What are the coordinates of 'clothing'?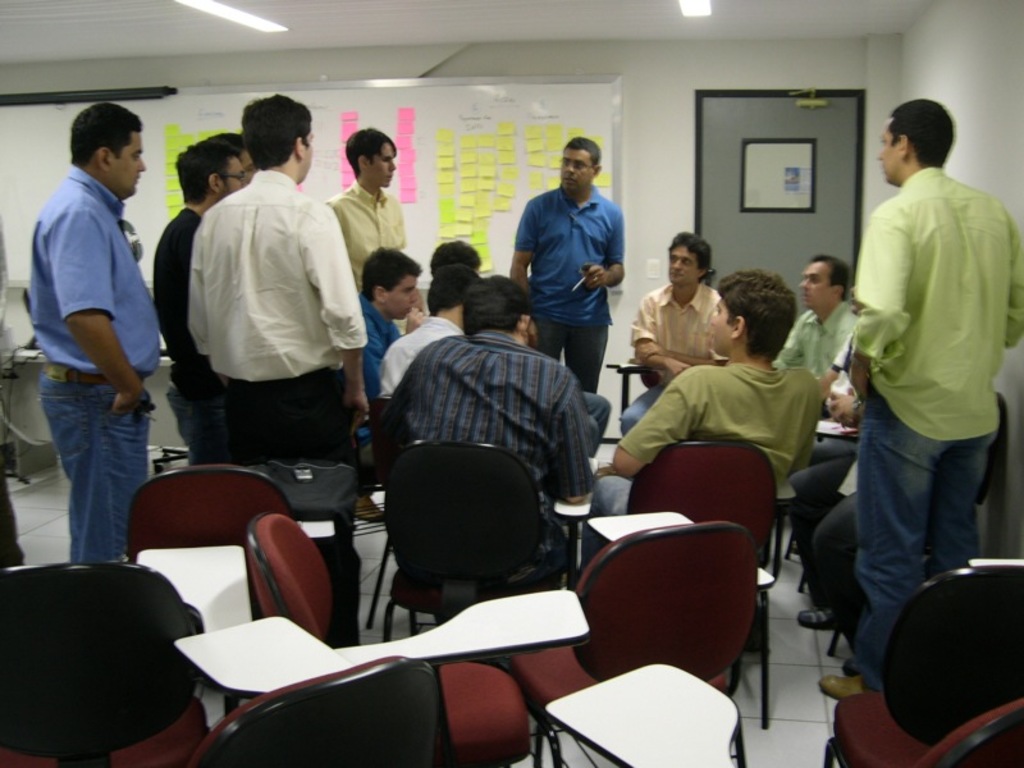
612 276 717 429.
